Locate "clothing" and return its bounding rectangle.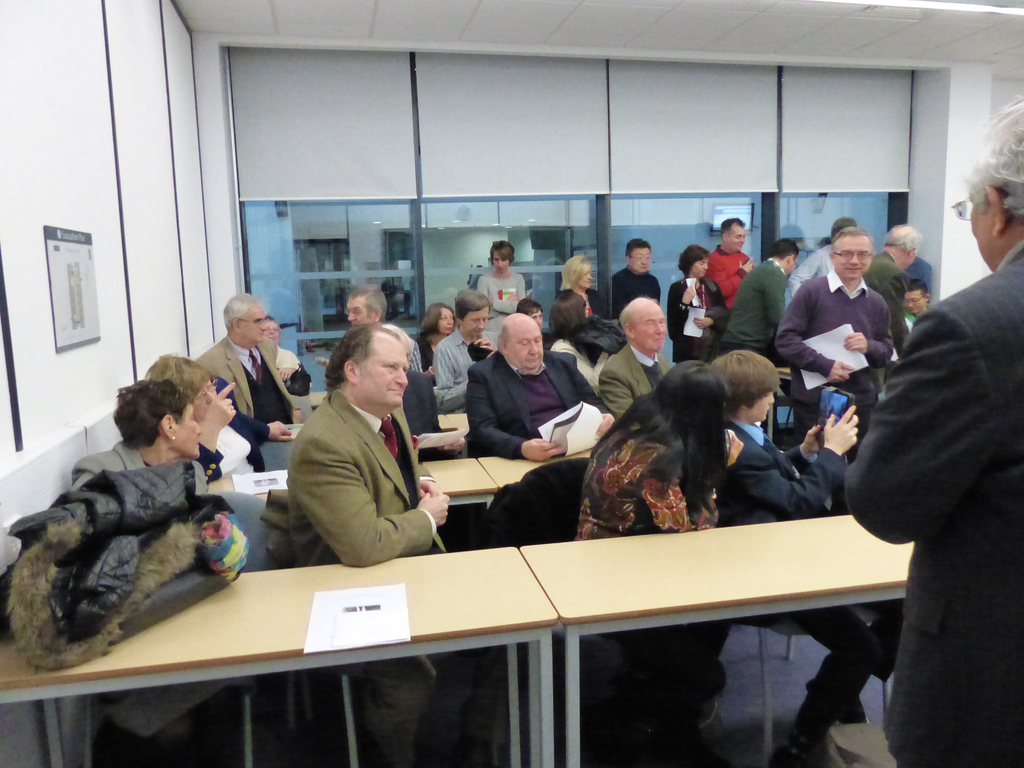
Rect(404, 374, 454, 463).
